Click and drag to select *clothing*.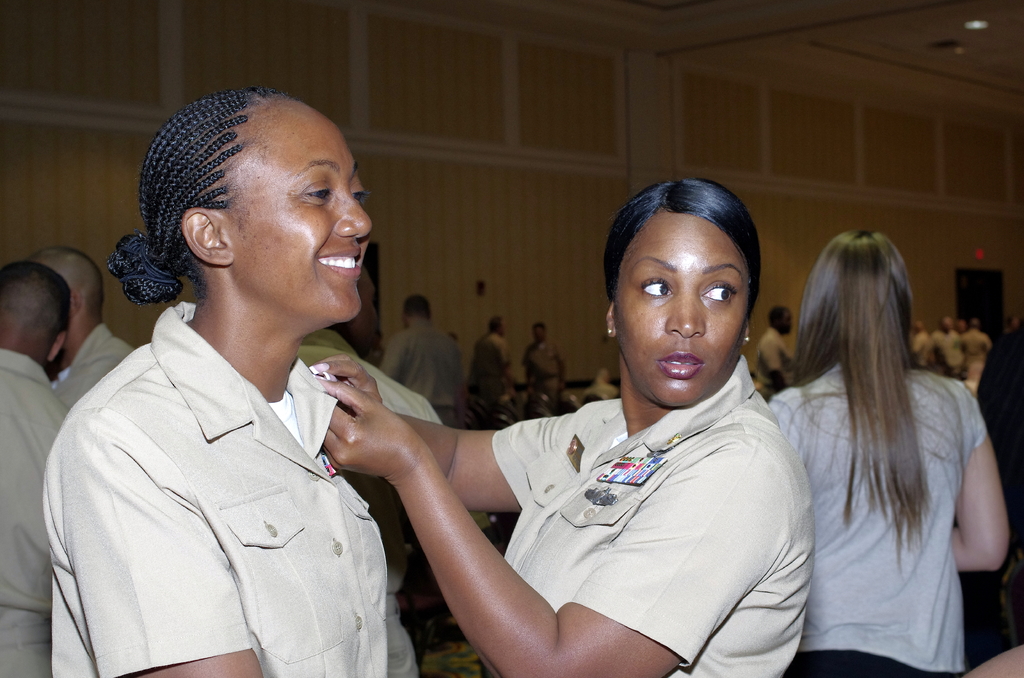
Selection: (54, 319, 135, 403).
